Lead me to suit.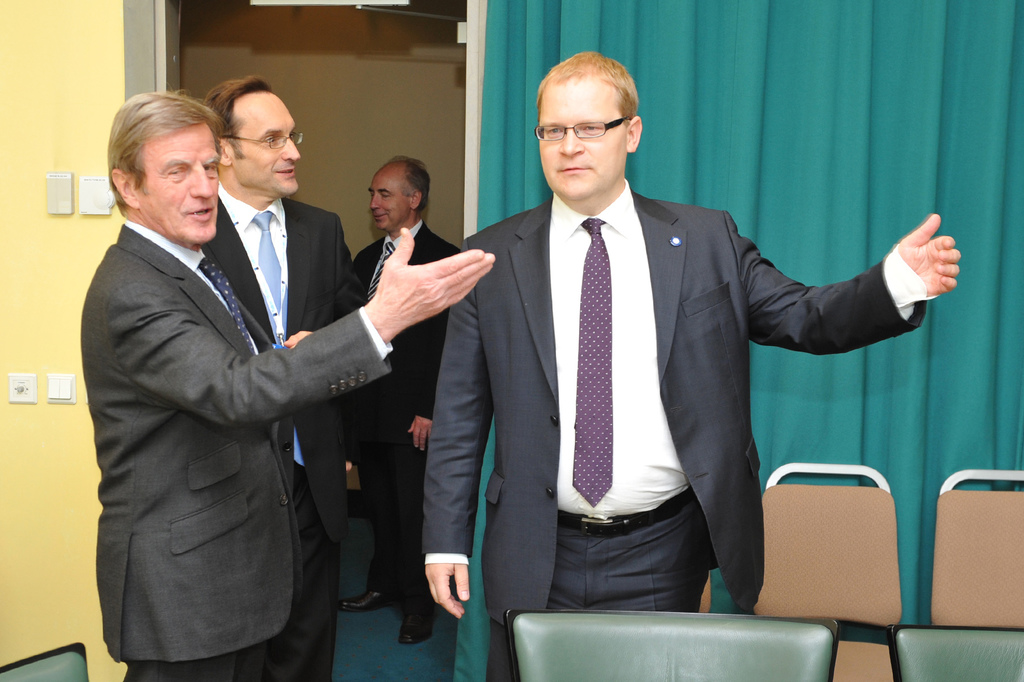
Lead to rect(203, 178, 365, 680).
